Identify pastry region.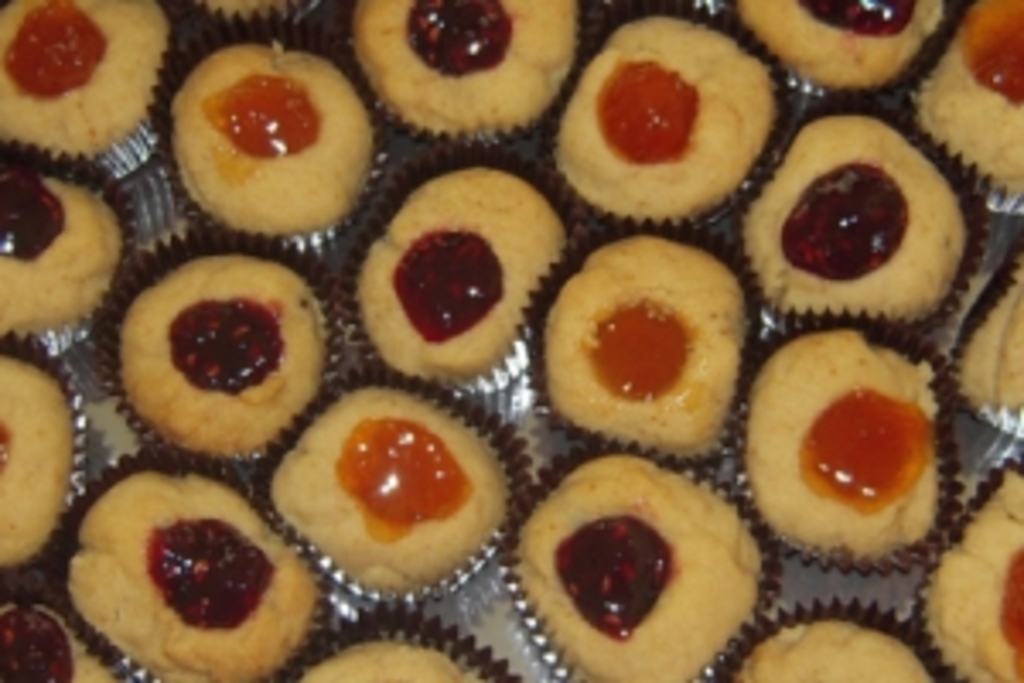
Region: (355, 7, 580, 140).
